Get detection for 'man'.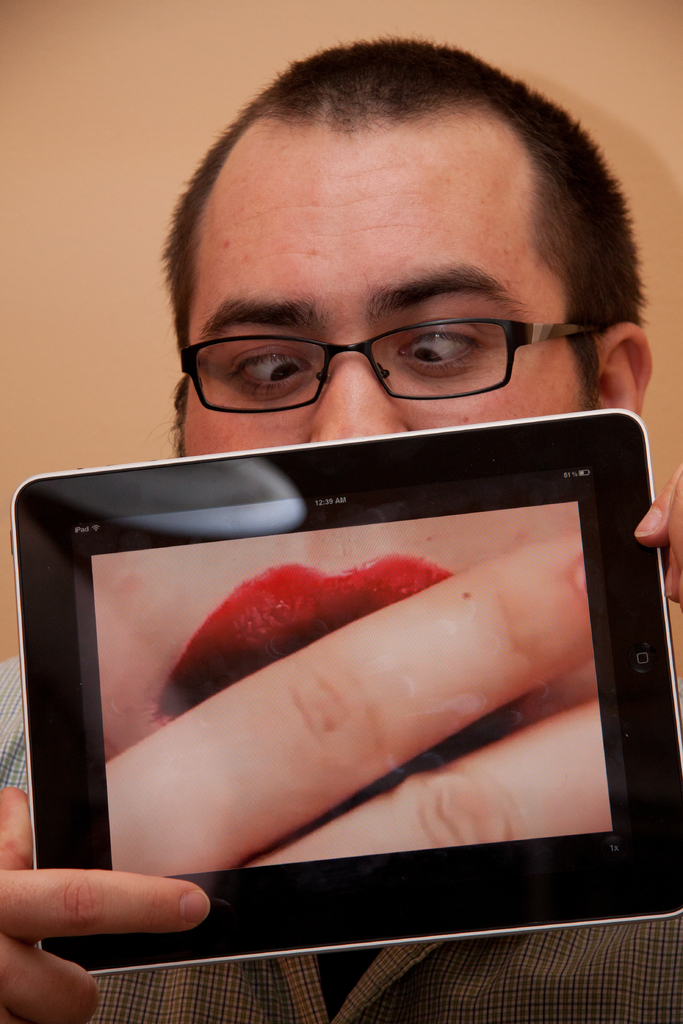
Detection: (x1=31, y1=70, x2=682, y2=854).
